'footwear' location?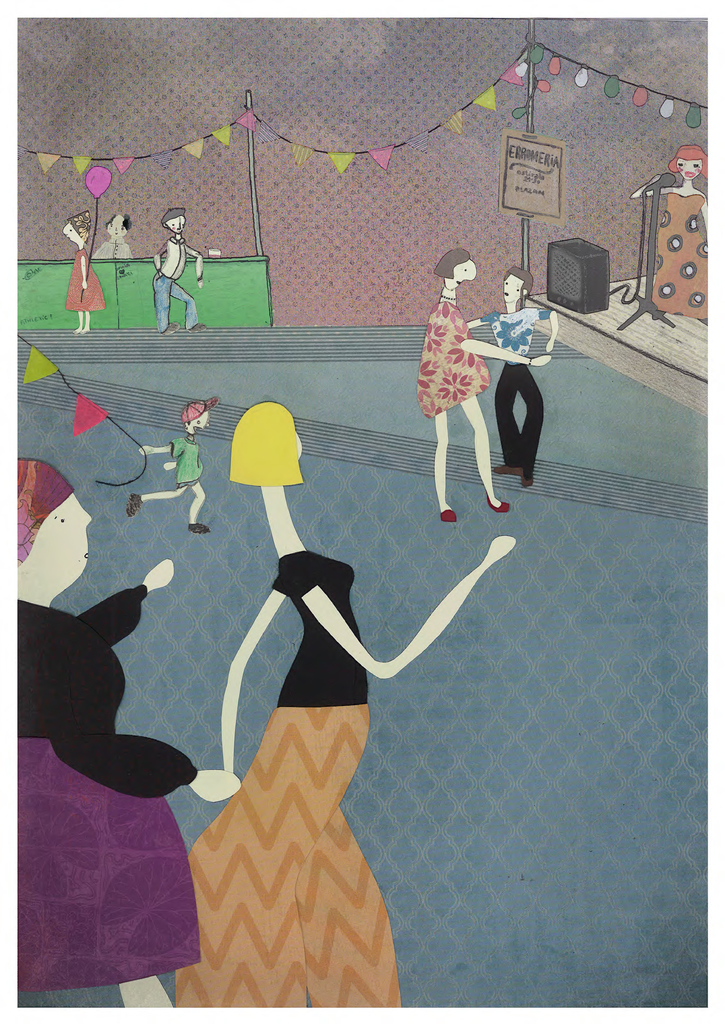
bbox=[492, 463, 537, 487]
